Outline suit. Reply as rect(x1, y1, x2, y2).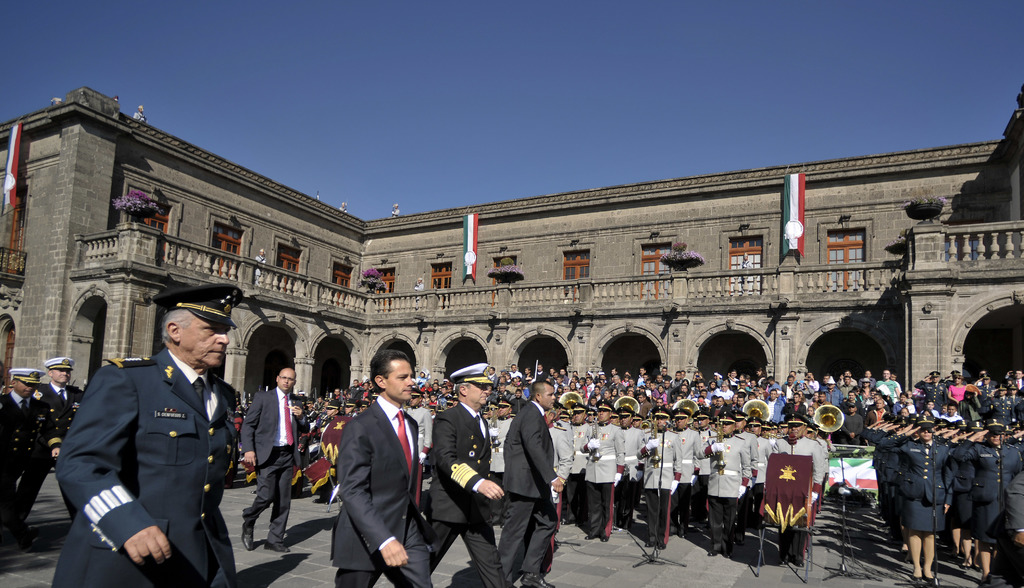
rect(1009, 395, 1020, 417).
